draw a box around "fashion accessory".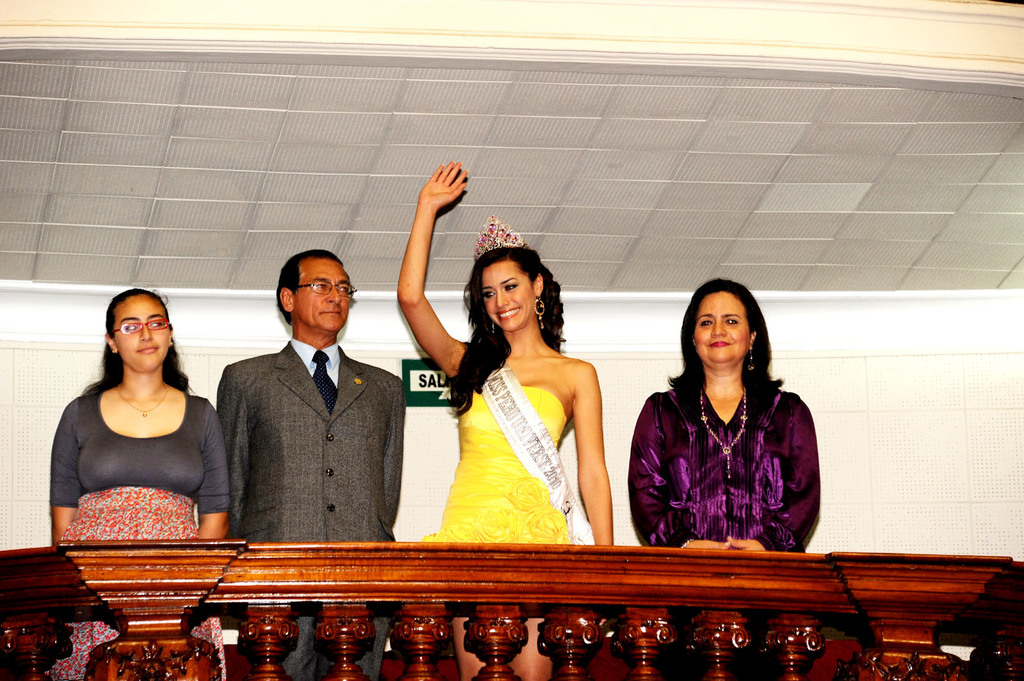
(700,391,747,484).
